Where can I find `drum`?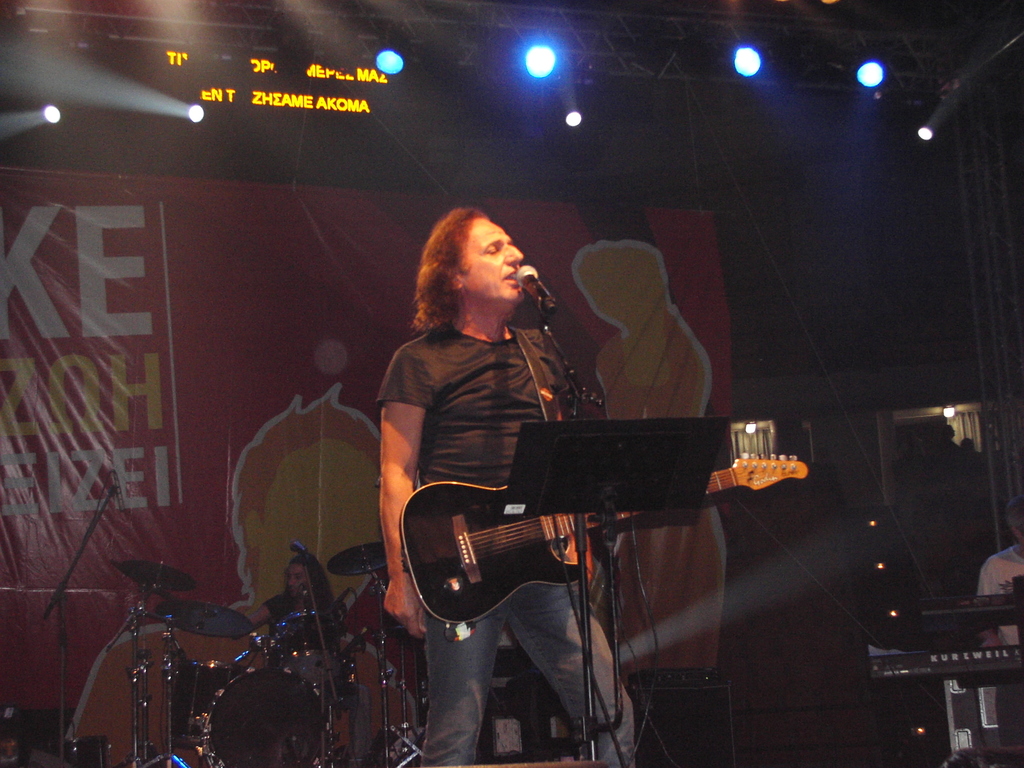
You can find it at box(188, 664, 326, 767).
